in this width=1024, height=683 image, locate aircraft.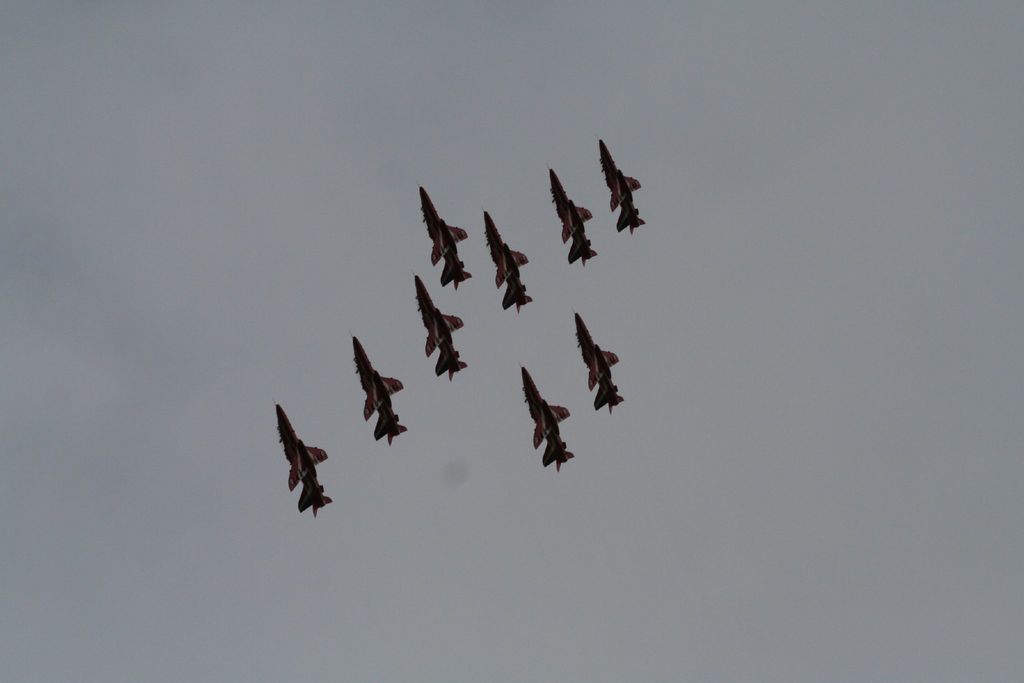
Bounding box: crop(351, 334, 409, 443).
